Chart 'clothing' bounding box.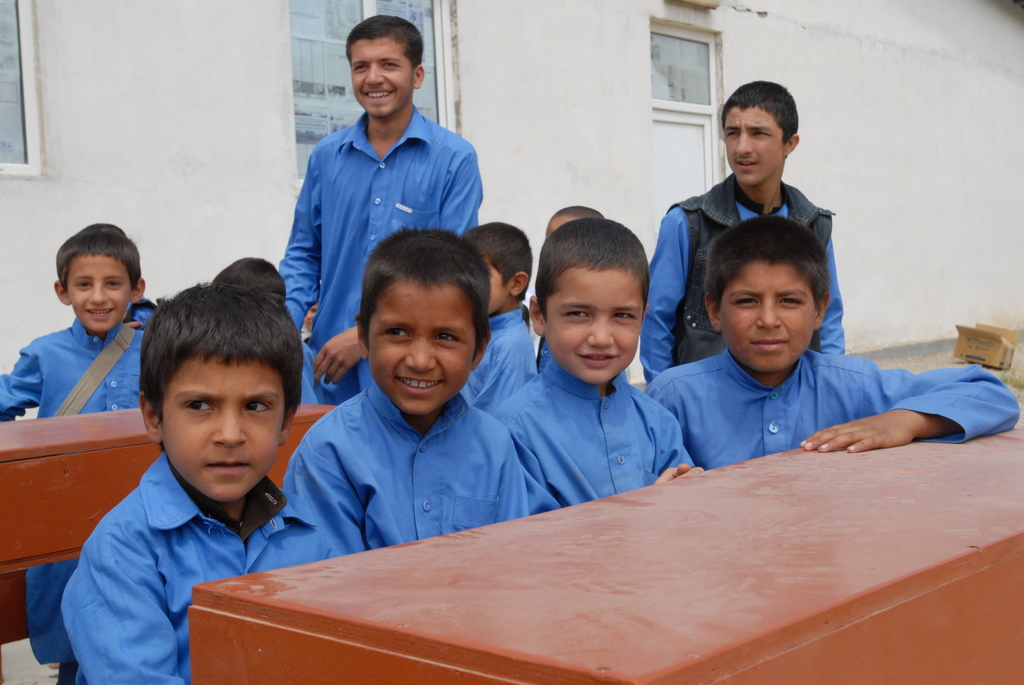
Charted: 14:295:138:453.
